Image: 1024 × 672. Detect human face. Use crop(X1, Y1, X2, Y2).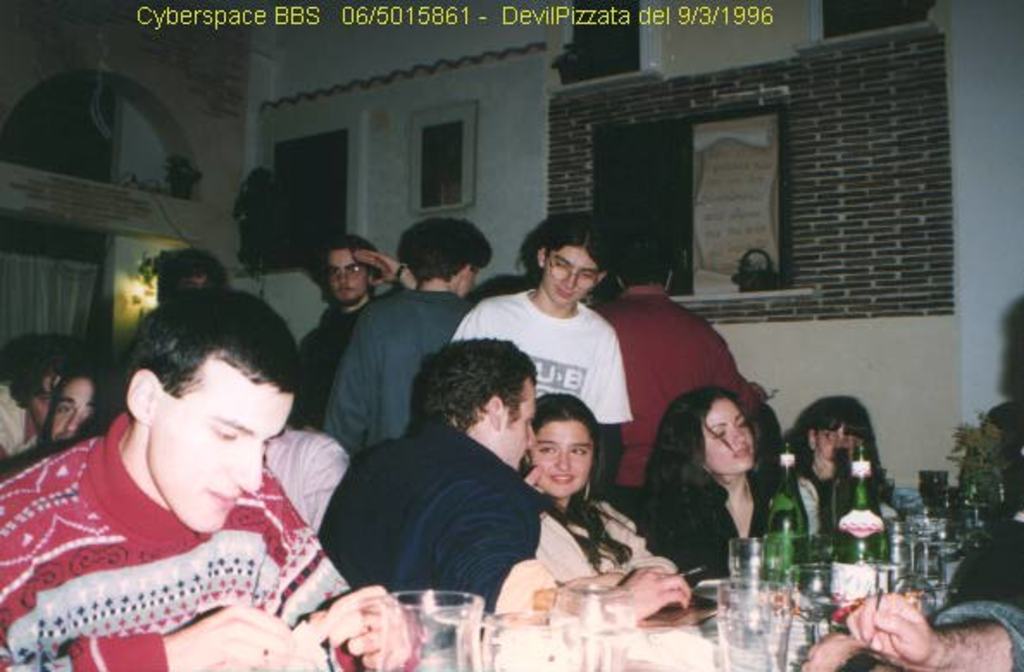
crop(52, 381, 98, 443).
